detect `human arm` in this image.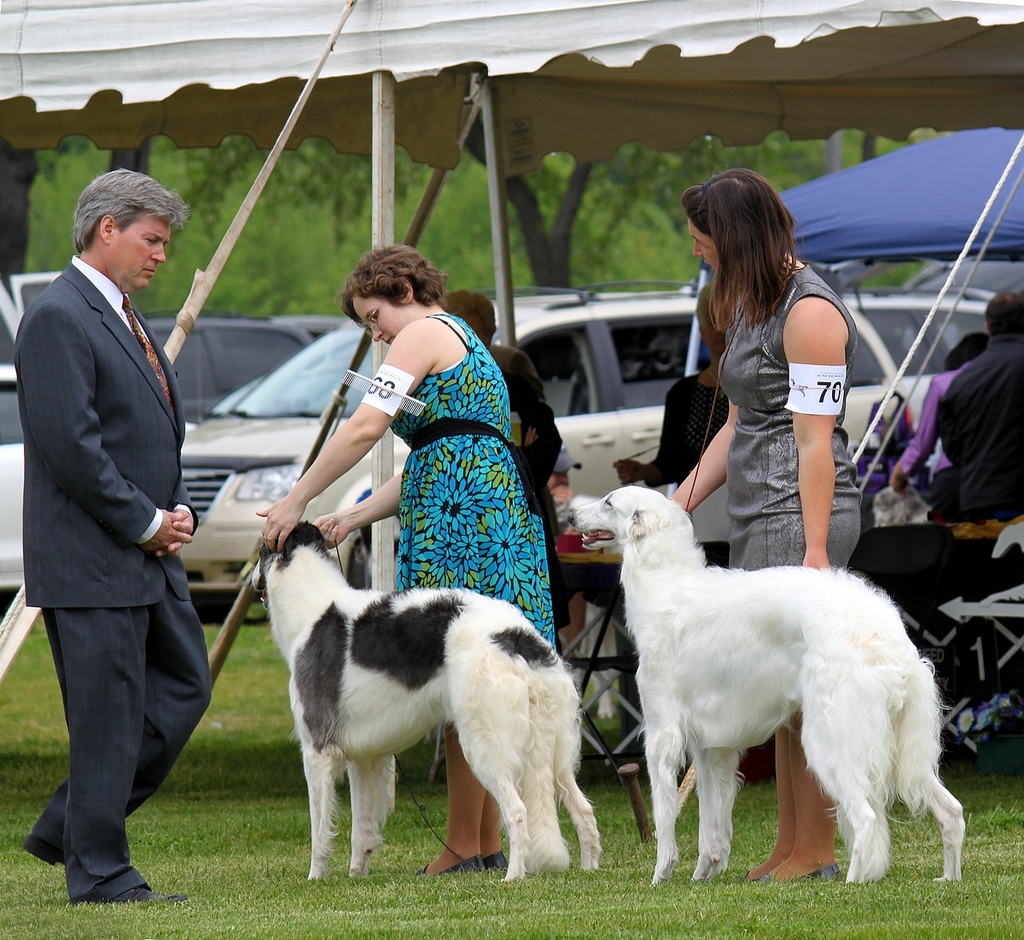
Detection: (left=661, top=397, right=738, bottom=514).
